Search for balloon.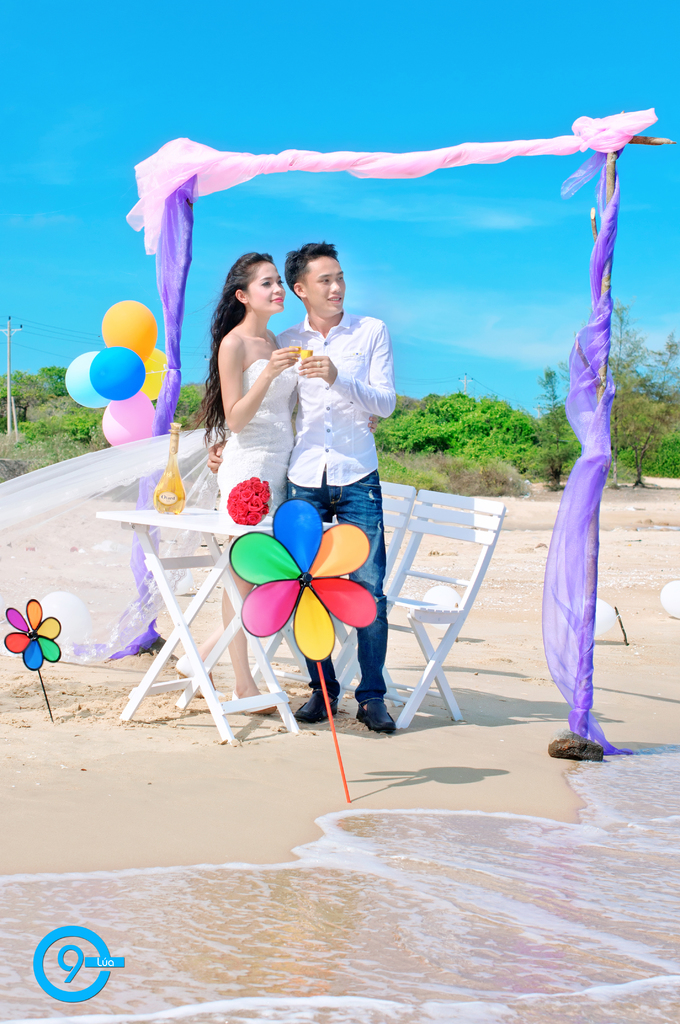
Found at pyautogui.locateOnScreen(101, 299, 156, 362).
